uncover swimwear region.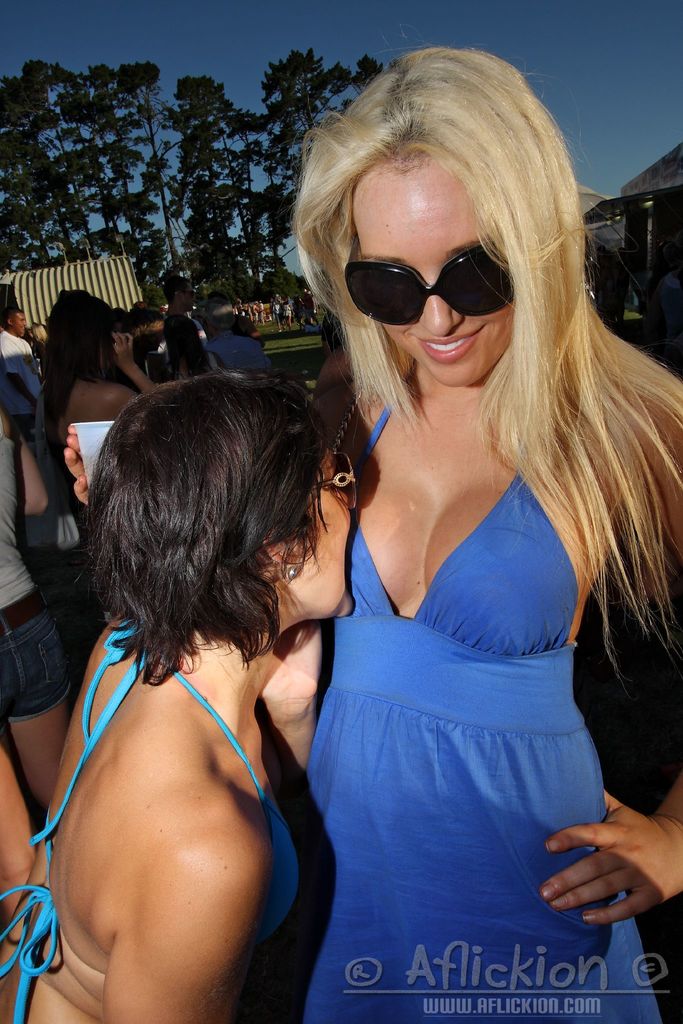
Uncovered: <region>0, 614, 304, 1023</region>.
